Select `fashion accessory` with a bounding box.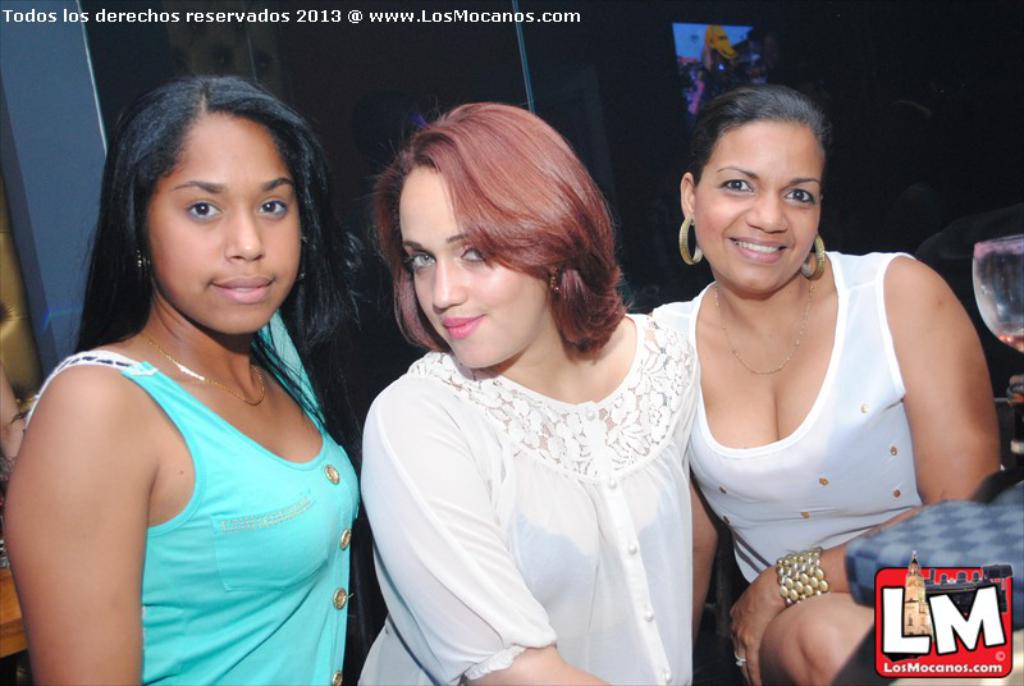
left=718, top=283, right=812, bottom=378.
